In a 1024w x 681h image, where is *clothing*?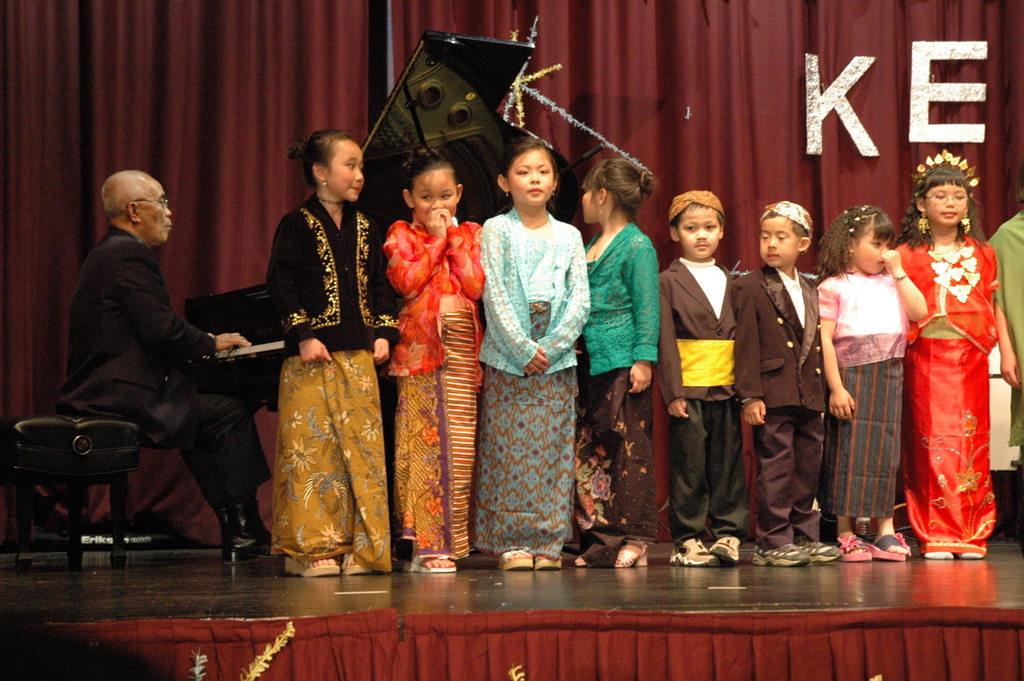
l=907, t=185, r=1007, b=546.
